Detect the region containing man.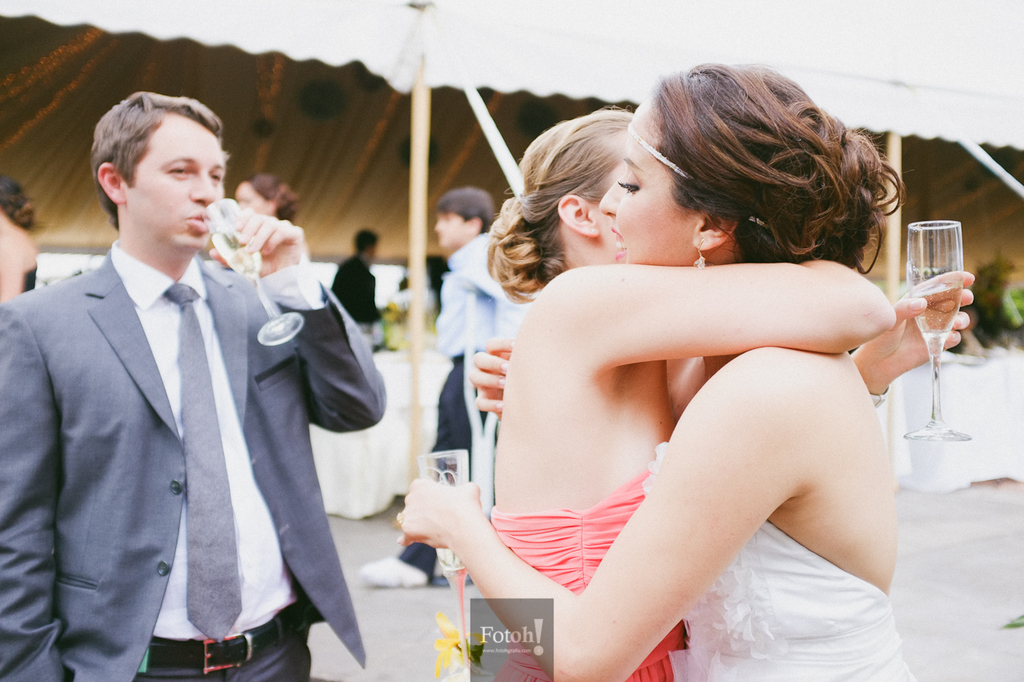
[360, 188, 526, 583].
